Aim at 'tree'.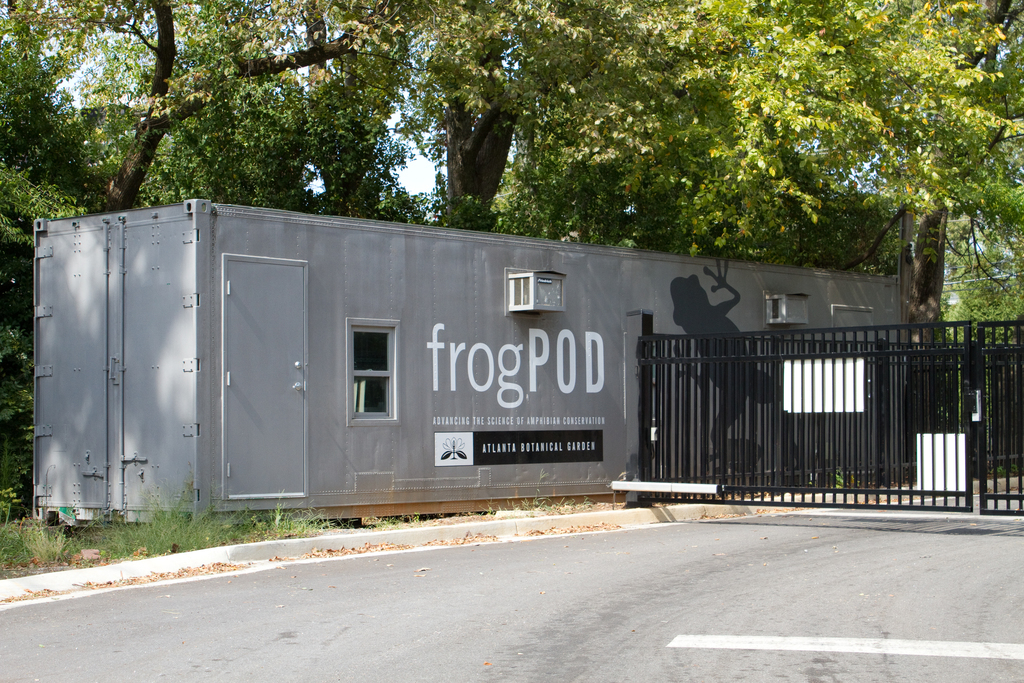
Aimed at box=[324, 0, 837, 226].
